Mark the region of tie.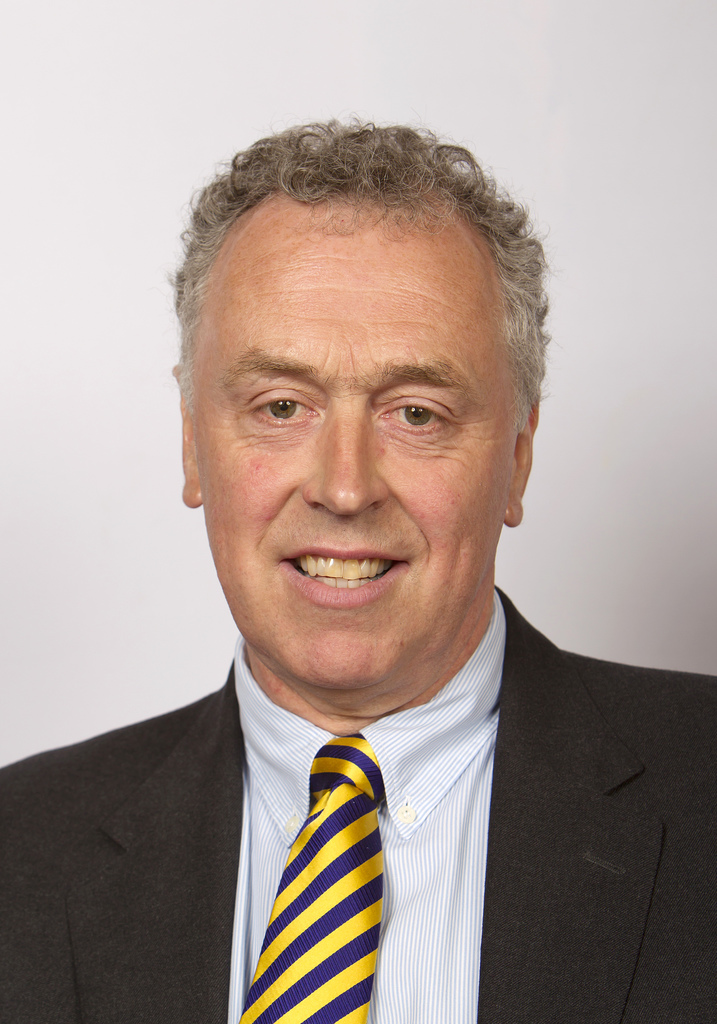
Region: [239, 726, 384, 1023].
